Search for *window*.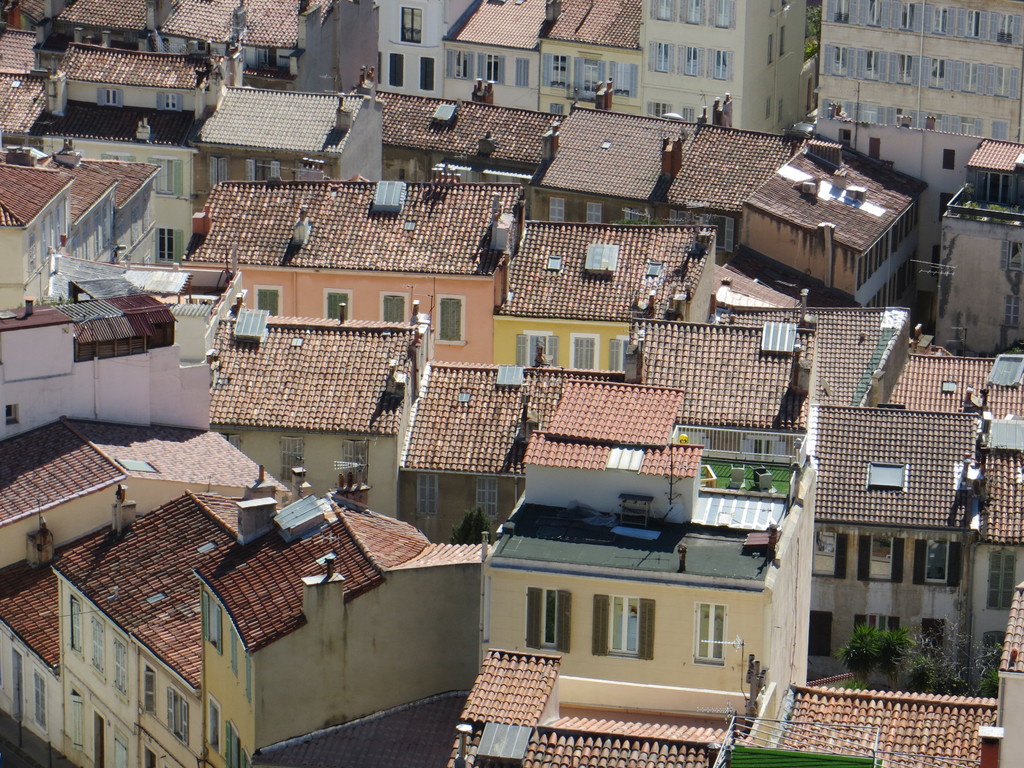
Found at x1=673 y1=45 x2=700 y2=77.
